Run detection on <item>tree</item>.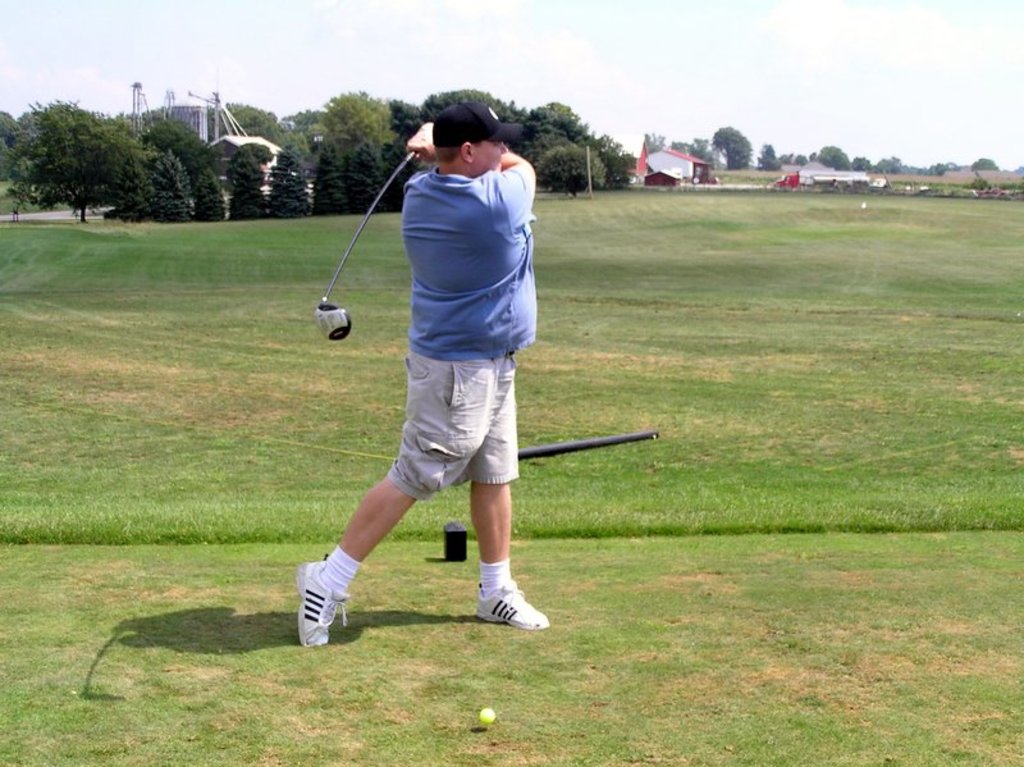
Result: select_region(146, 111, 229, 220).
